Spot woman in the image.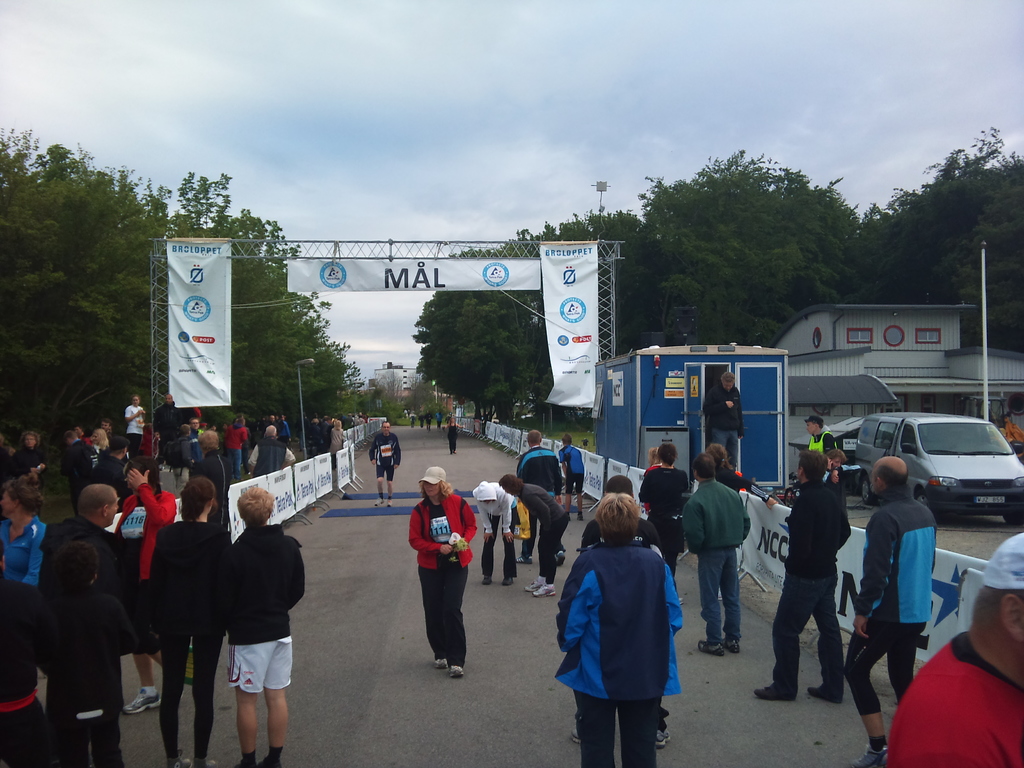
woman found at pyautogui.locateOnScreen(220, 413, 249, 479).
